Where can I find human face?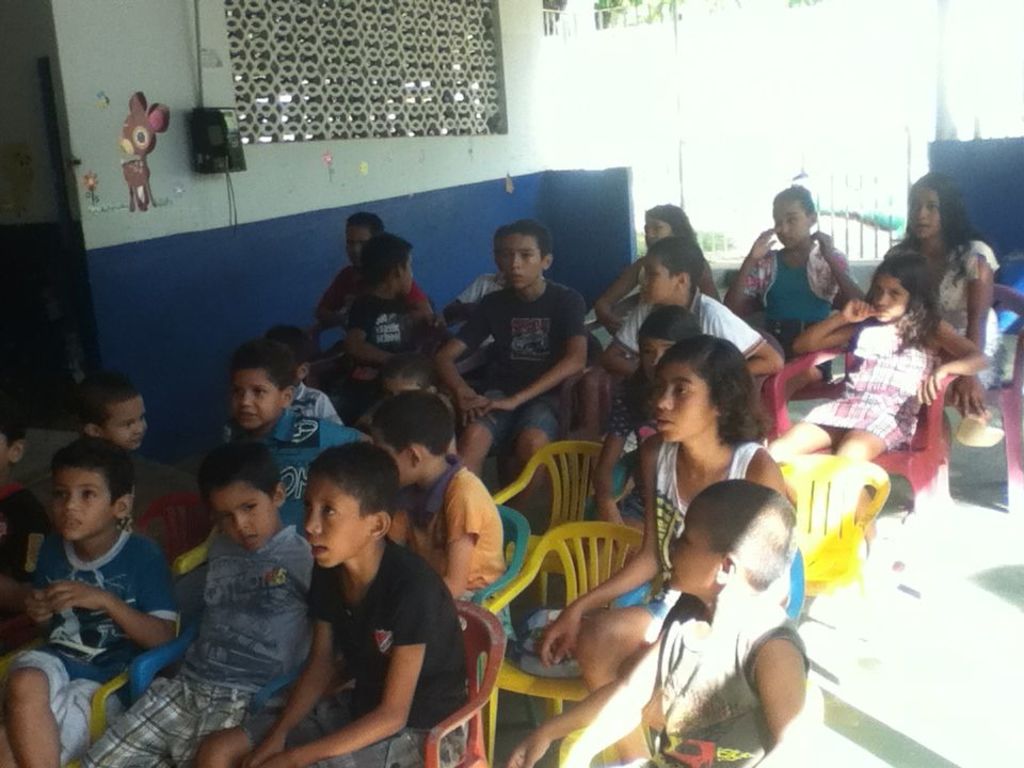
You can find it at x1=302 y1=476 x2=363 y2=567.
